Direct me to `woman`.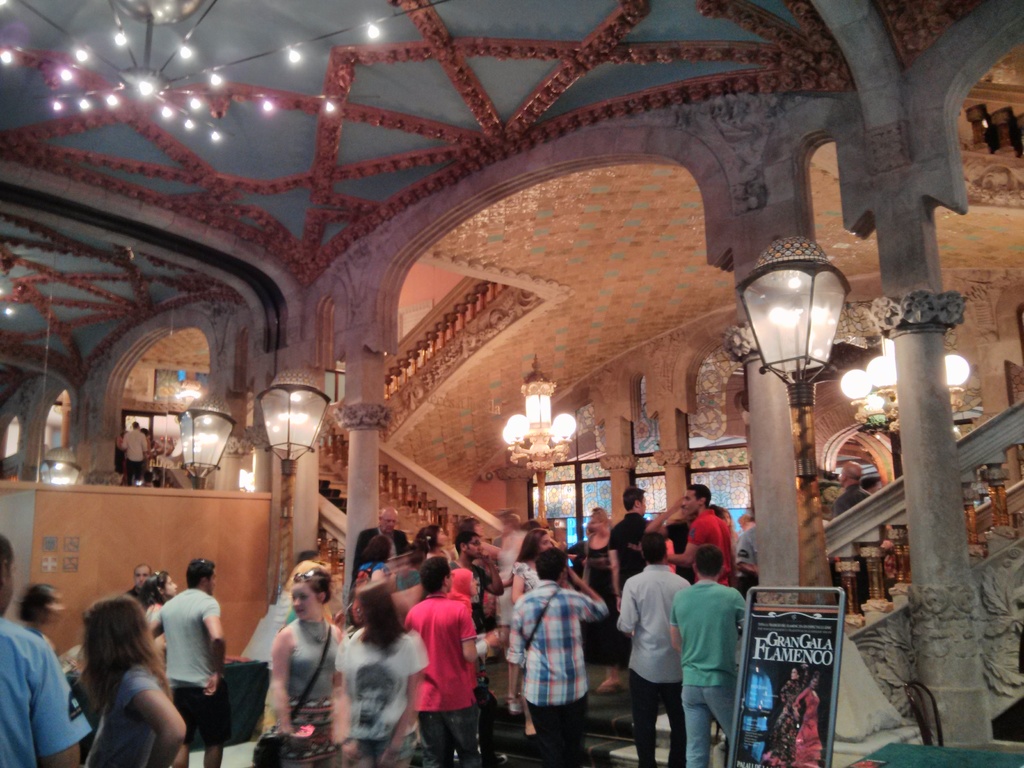
Direction: locate(53, 594, 181, 765).
